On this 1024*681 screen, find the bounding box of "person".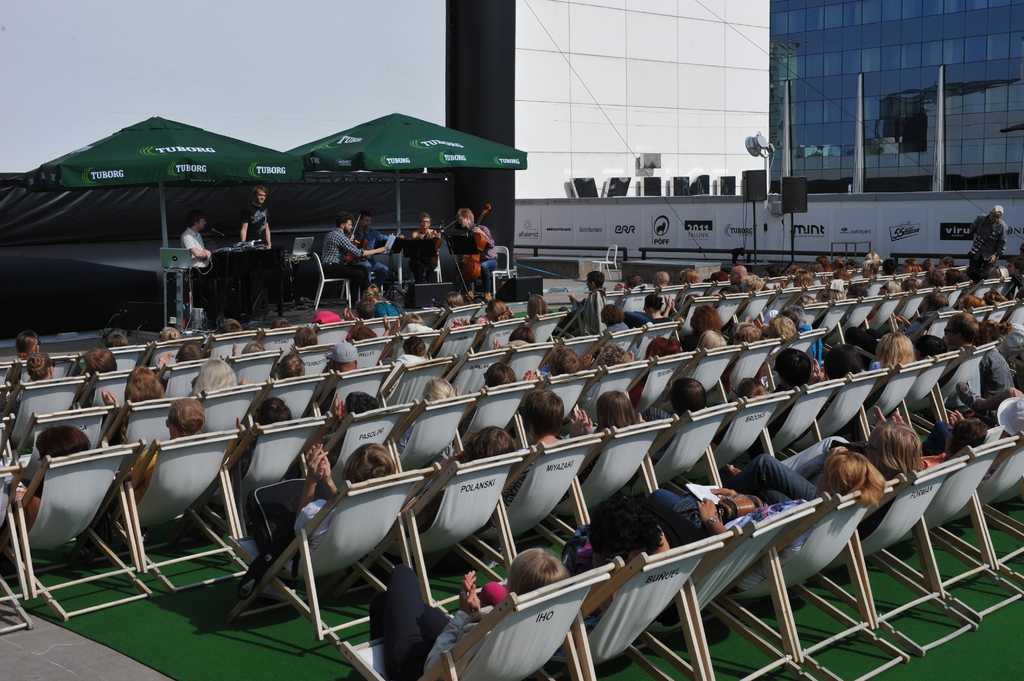
Bounding box: x1=182 y1=218 x2=216 y2=282.
